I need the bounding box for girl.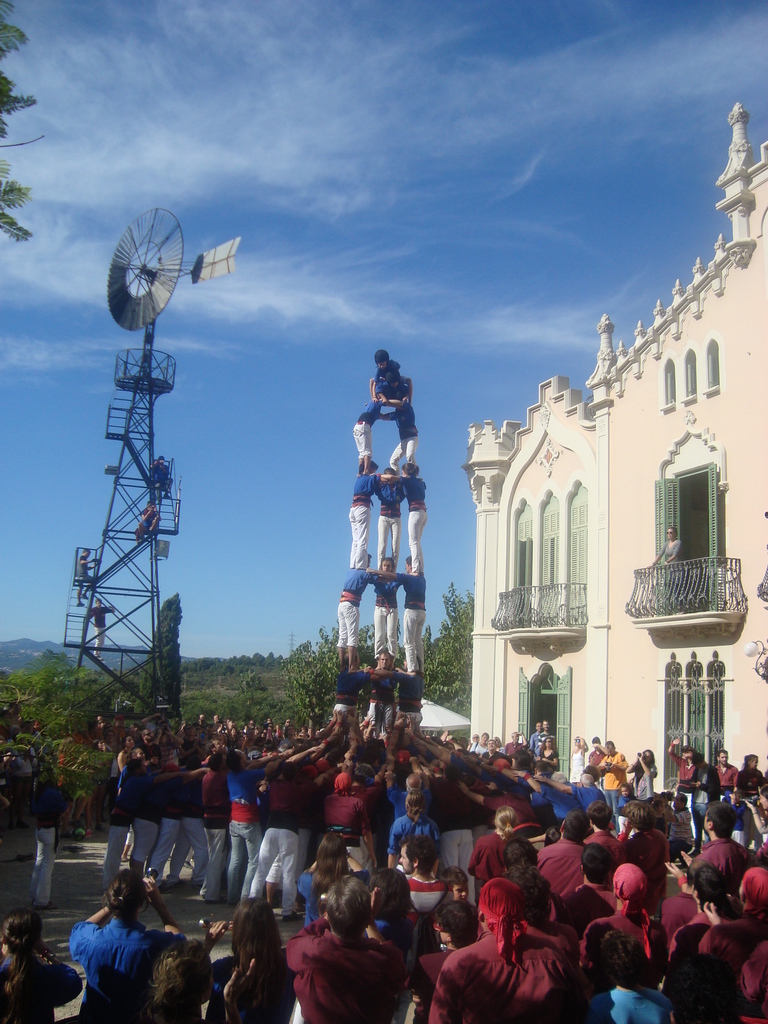
Here it is: <box>0,903,81,1023</box>.
